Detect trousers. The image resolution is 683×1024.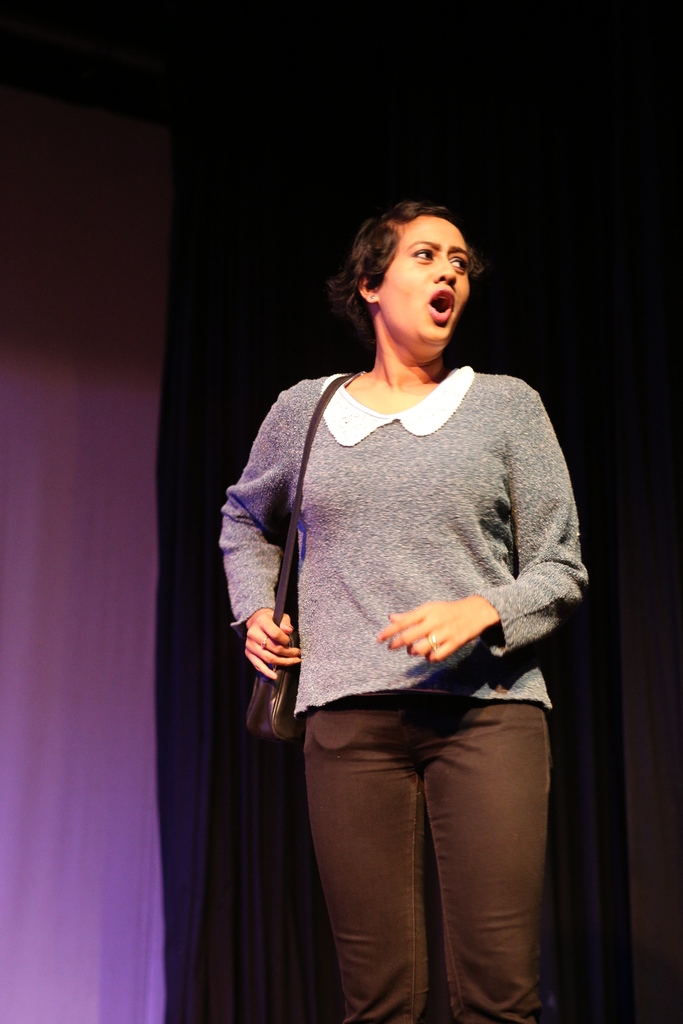
[x1=280, y1=668, x2=542, y2=1002].
